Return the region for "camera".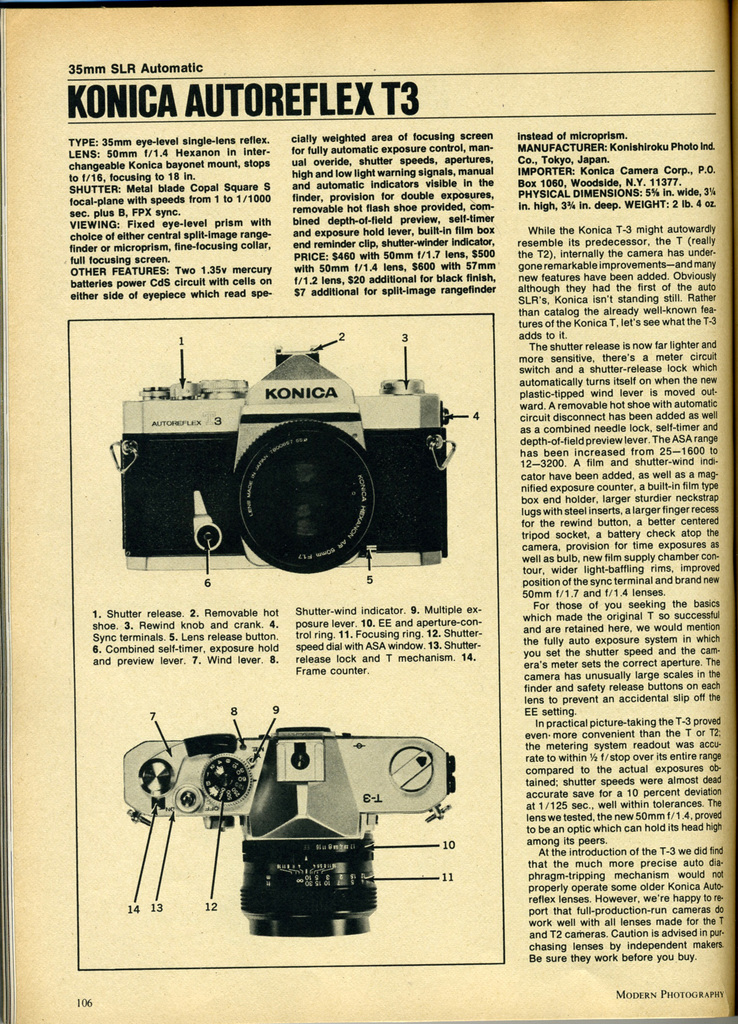
[123,722,456,939].
